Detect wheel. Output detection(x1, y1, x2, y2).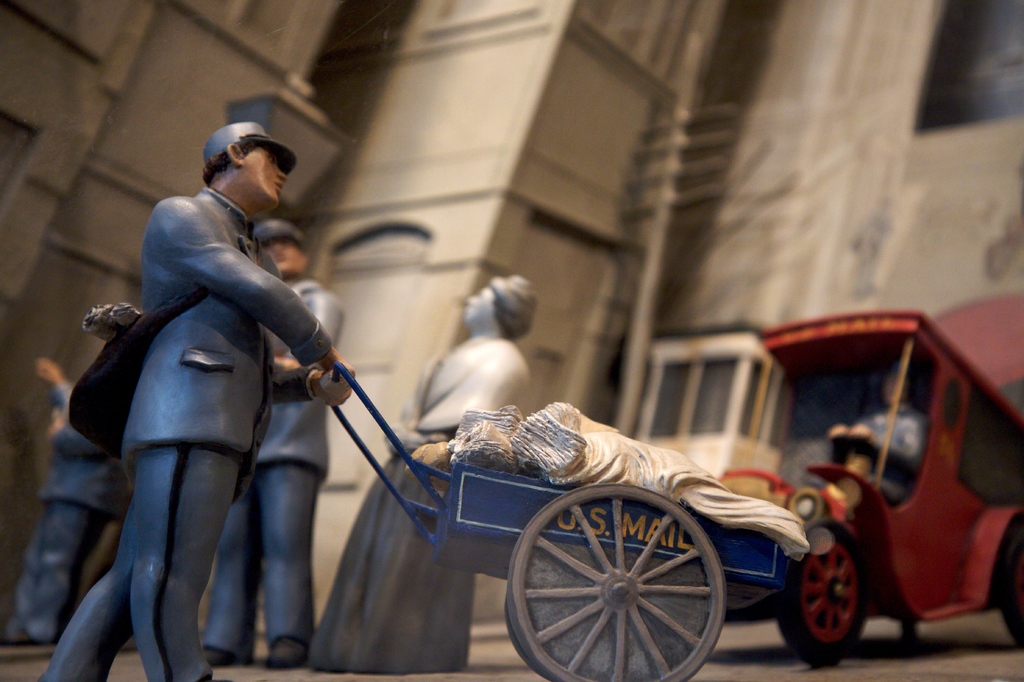
detection(505, 487, 733, 669).
